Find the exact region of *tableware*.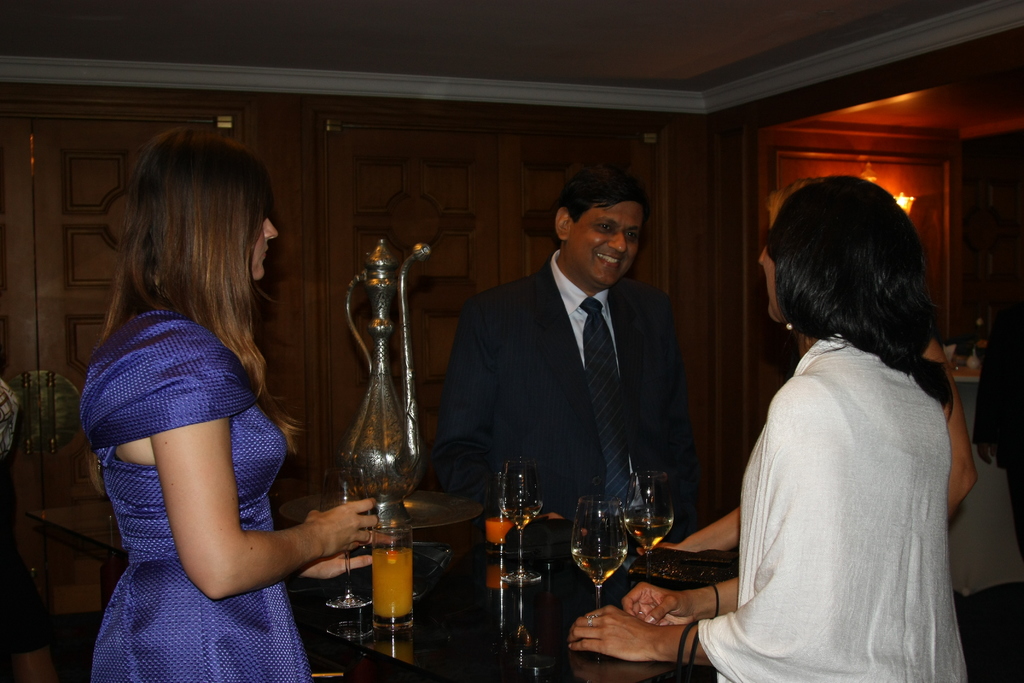
Exact region: detection(364, 516, 415, 630).
